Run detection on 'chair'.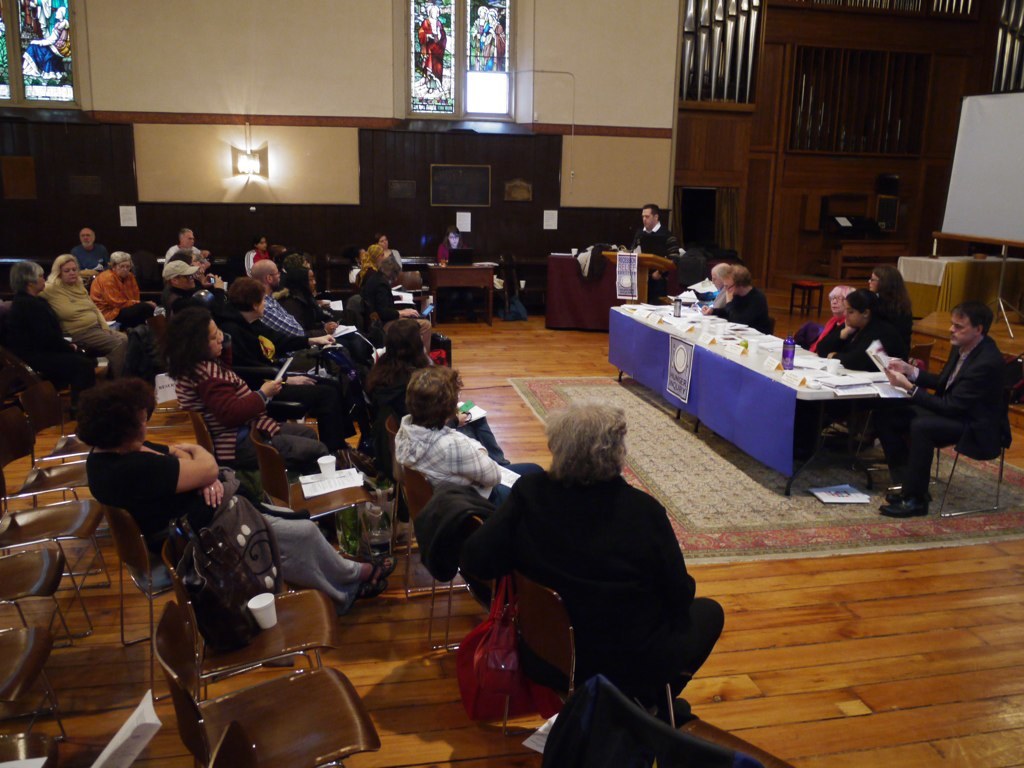
Result: Rect(0, 631, 67, 738).
